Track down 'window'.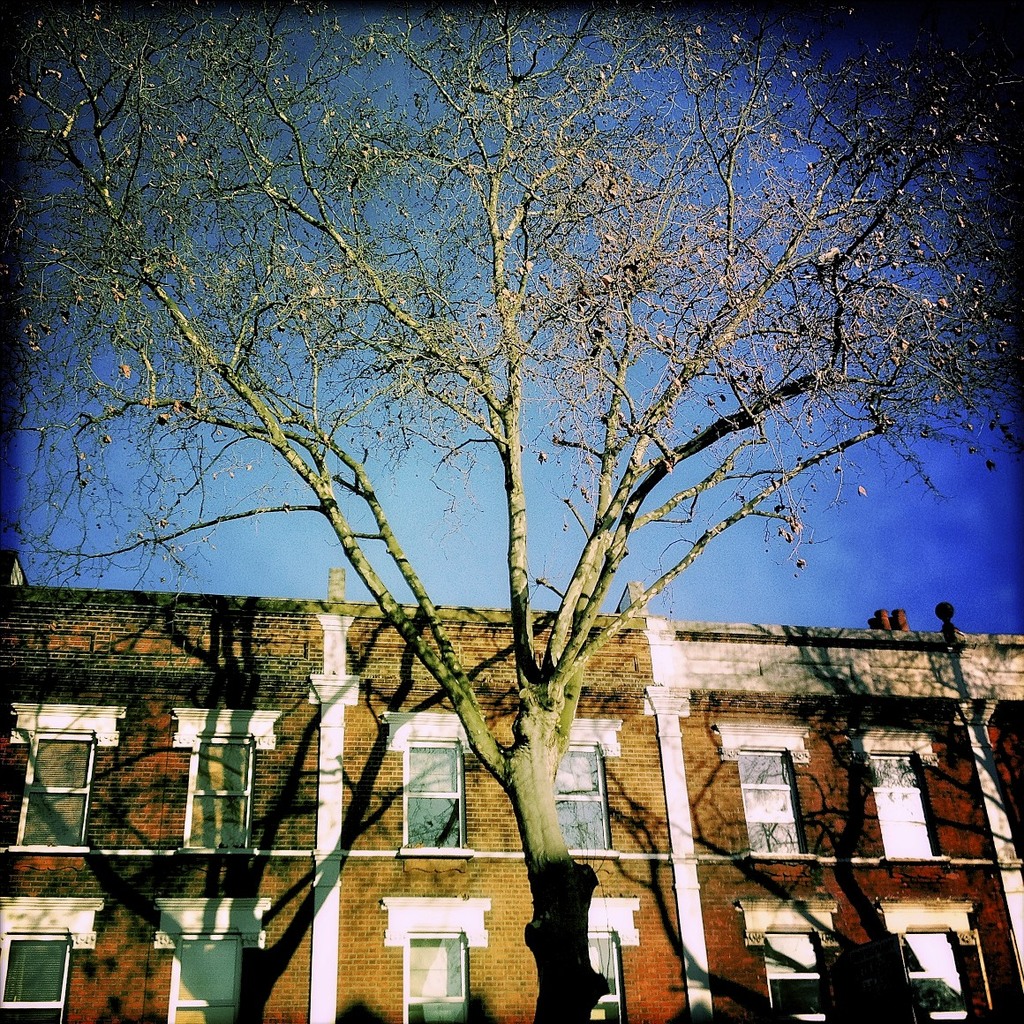
Tracked to 766, 936, 832, 1017.
